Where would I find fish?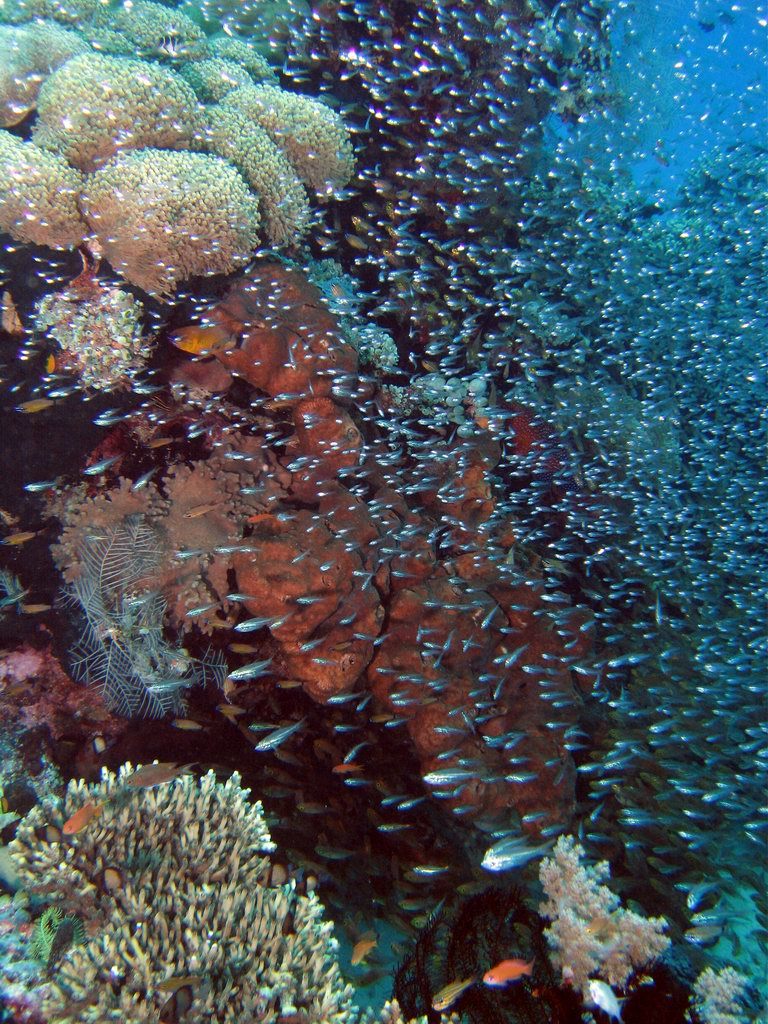
At left=25, top=482, right=59, bottom=493.
